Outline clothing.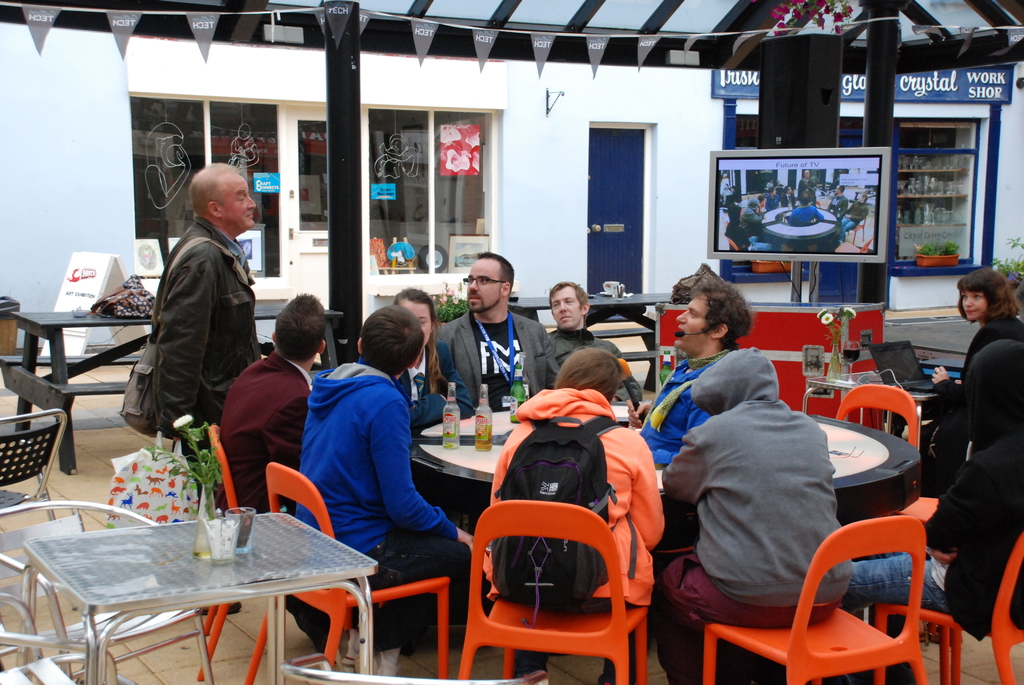
Outline: detection(922, 312, 1023, 492).
